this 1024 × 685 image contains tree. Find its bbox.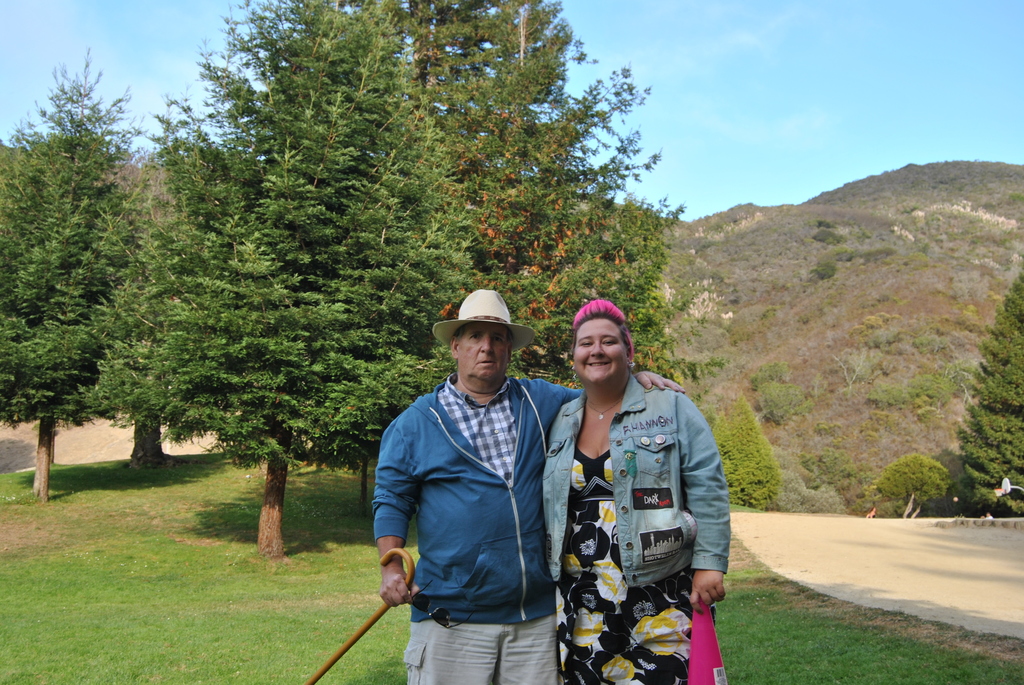
rect(950, 261, 1023, 523).
